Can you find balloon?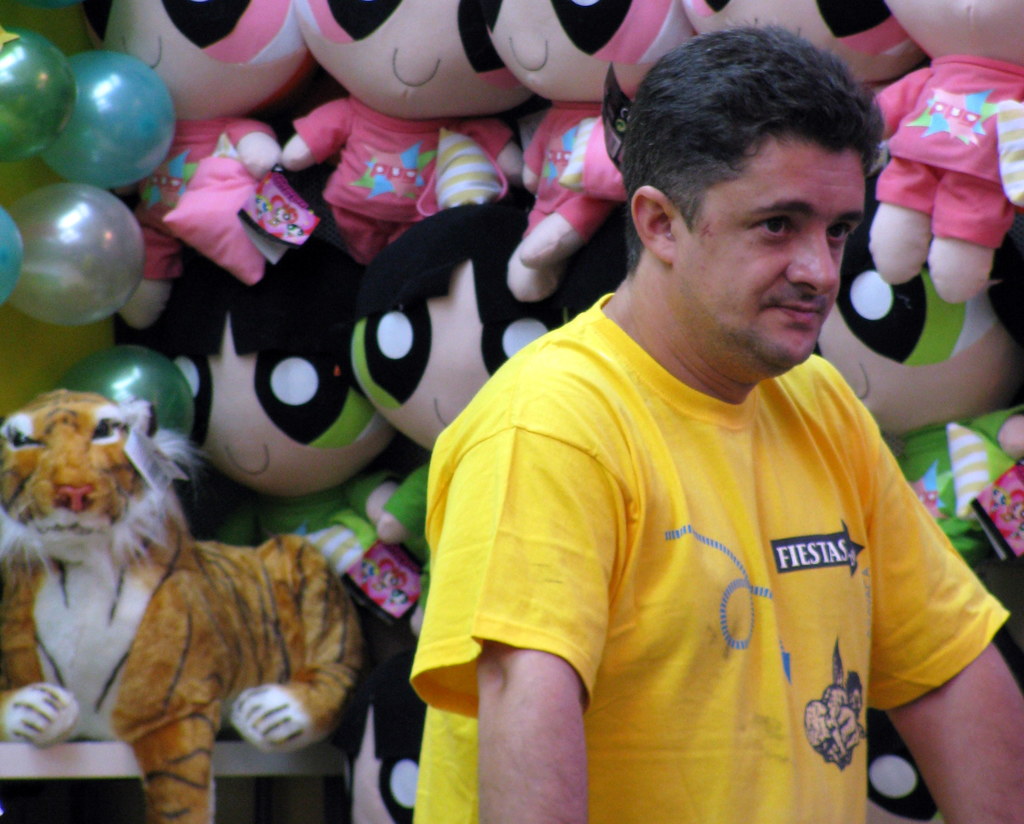
Yes, bounding box: locate(0, 207, 27, 309).
